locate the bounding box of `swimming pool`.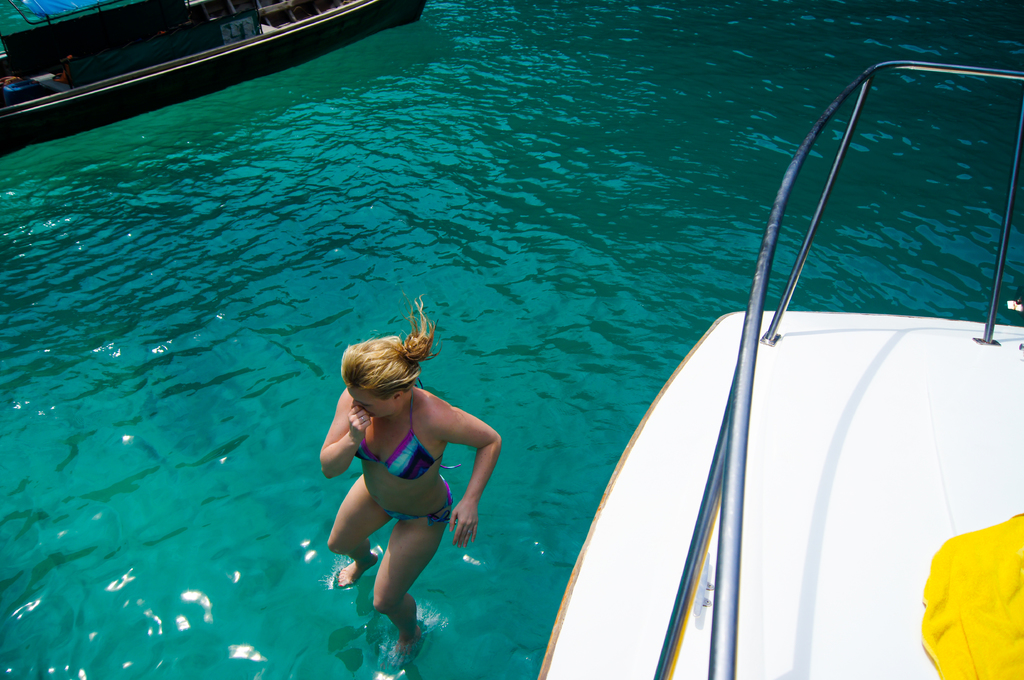
Bounding box: {"x1": 164, "y1": 78, "x2": 1006, "y2": 679}.
